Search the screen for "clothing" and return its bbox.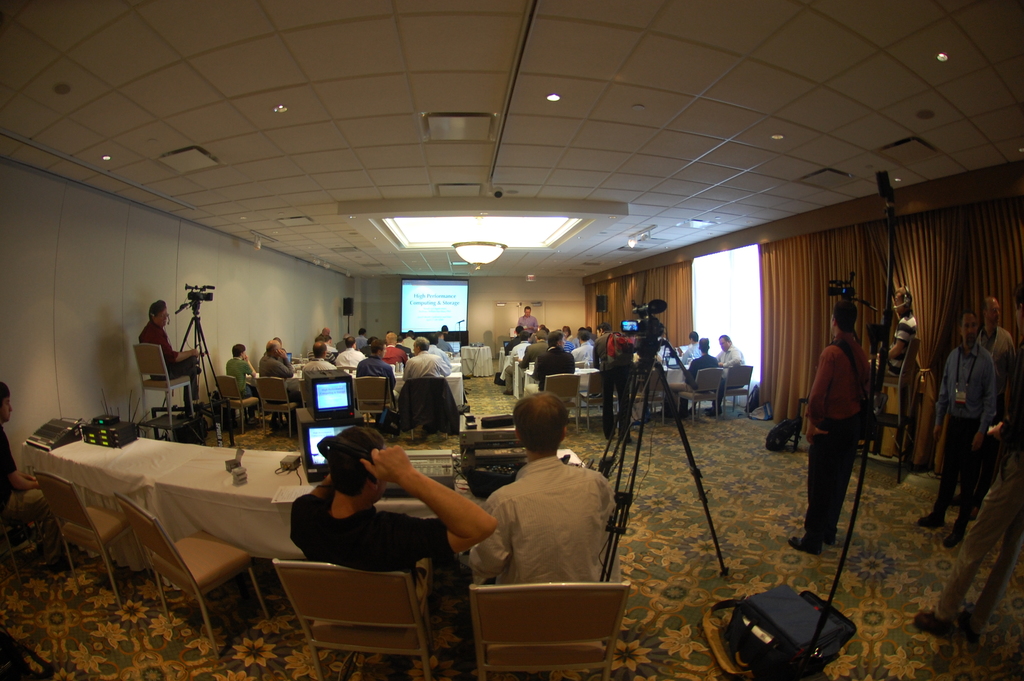
Found: {"x1": 383, "y1": 344, "x2": 407, "y2": 361}.
